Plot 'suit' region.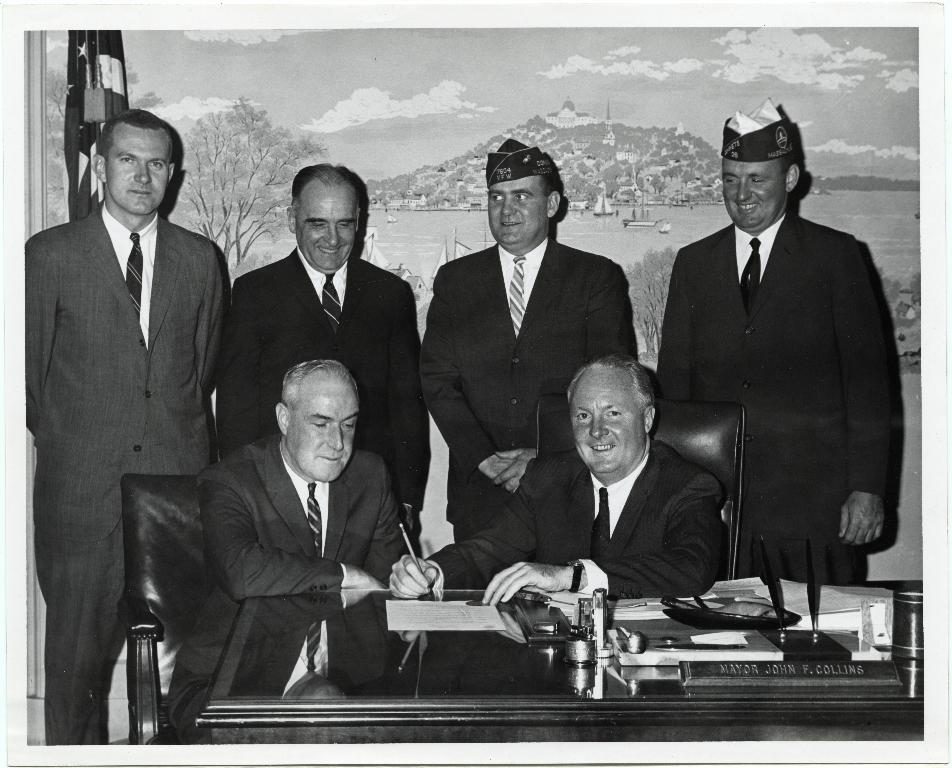
Plotted at <bbox>216, 254, 426, 518</bbox>.
